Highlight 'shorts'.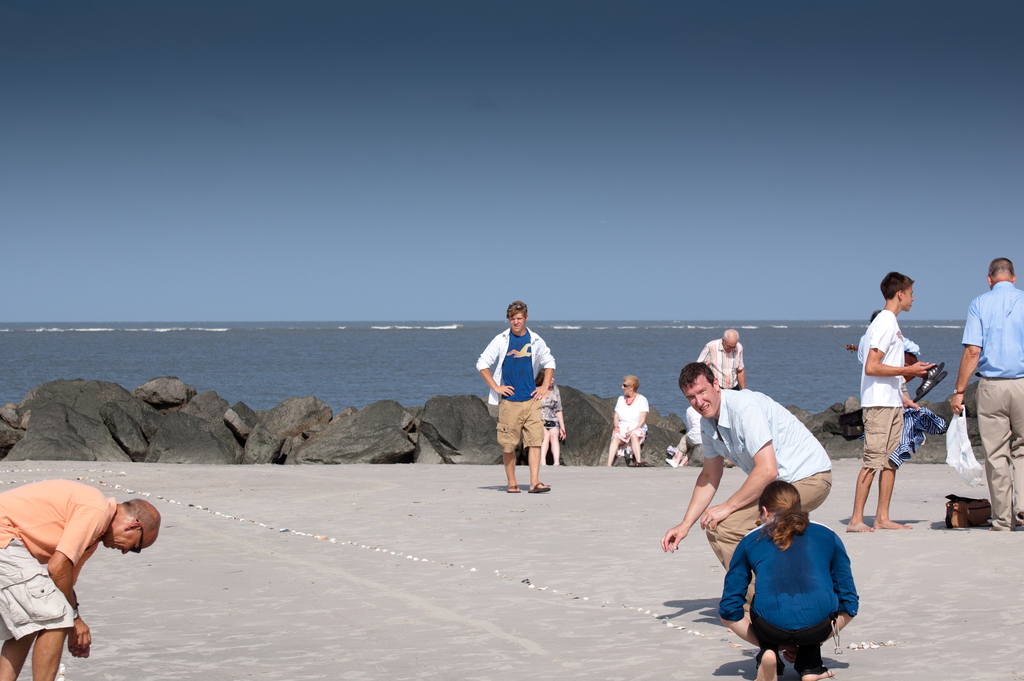
Highlighted region: {"x1": 543, "y1": 418, "x2": 559, "y2": 429}.
